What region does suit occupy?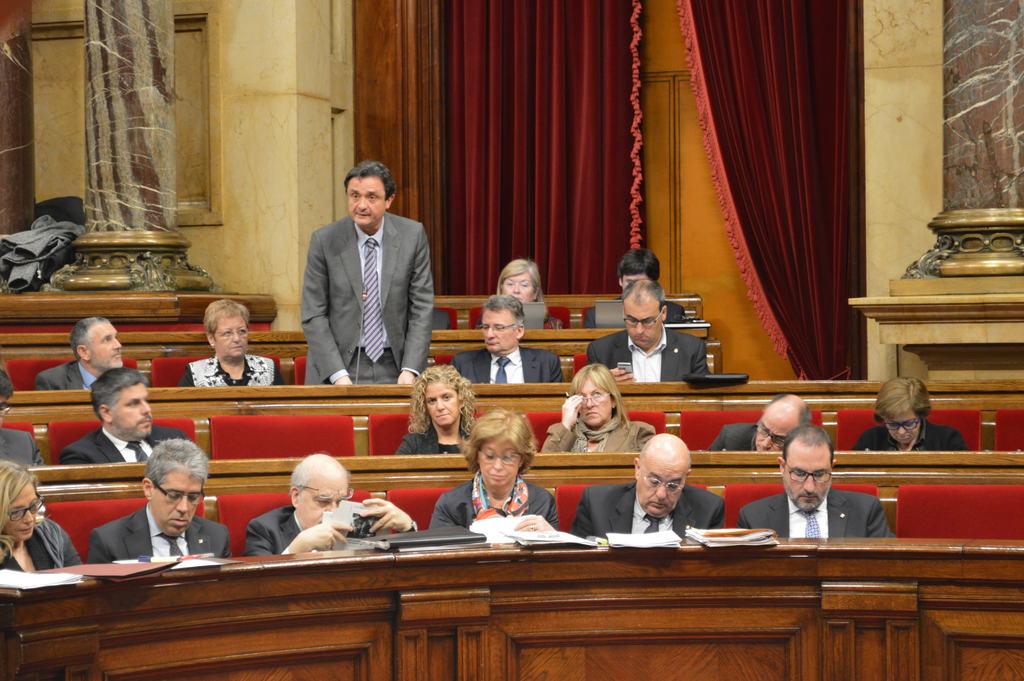
[x1=432, y1=476, x2=558, y2=529].
